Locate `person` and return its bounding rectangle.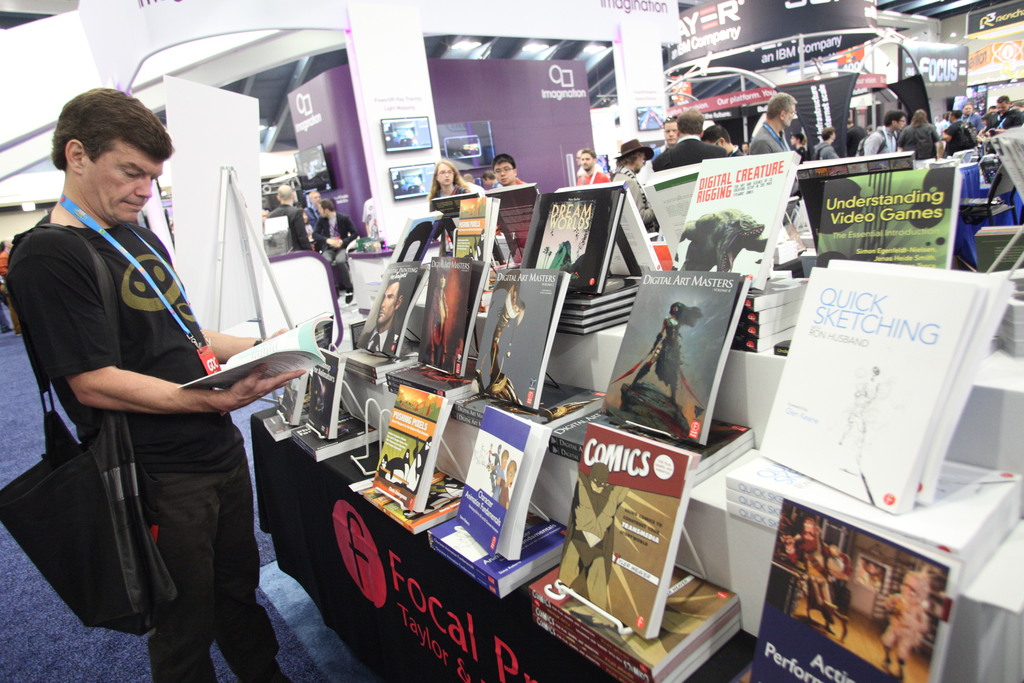
[x1=270, y1=188, x2=310, y2=251].
